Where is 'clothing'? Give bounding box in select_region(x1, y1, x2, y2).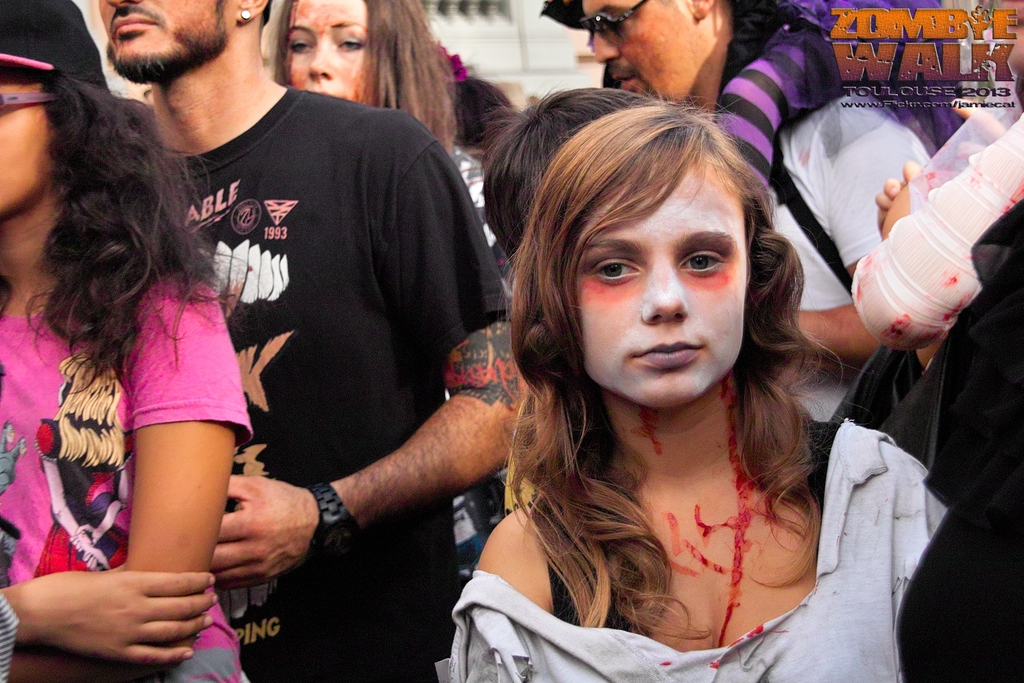
select_region(161, 56, 473, 622).
